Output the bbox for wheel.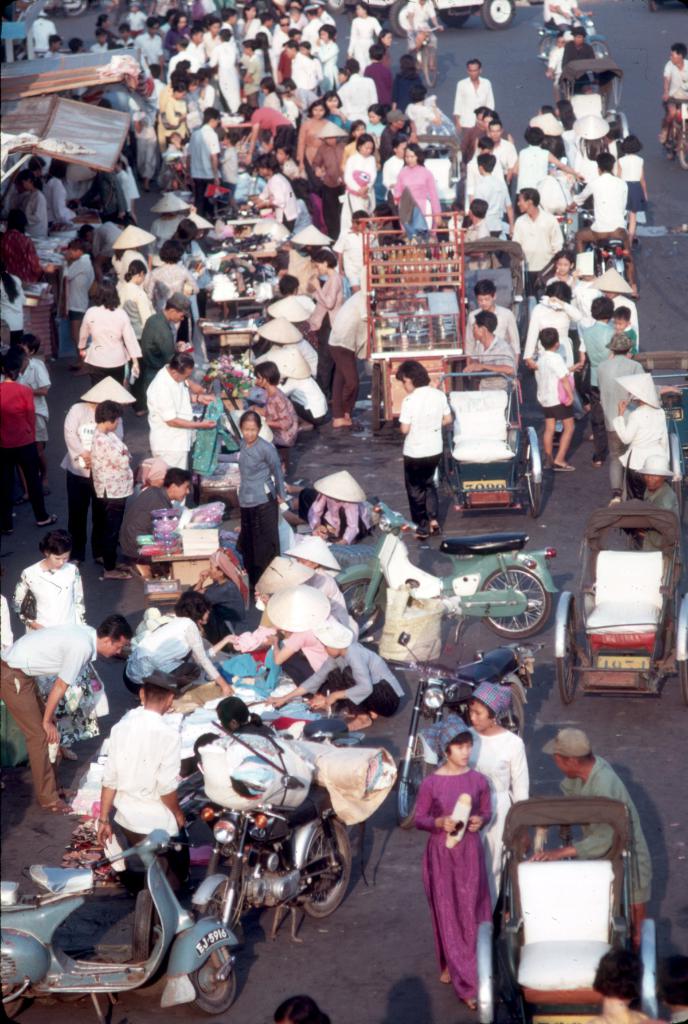
bbox=[525, 436, 541, 519].
